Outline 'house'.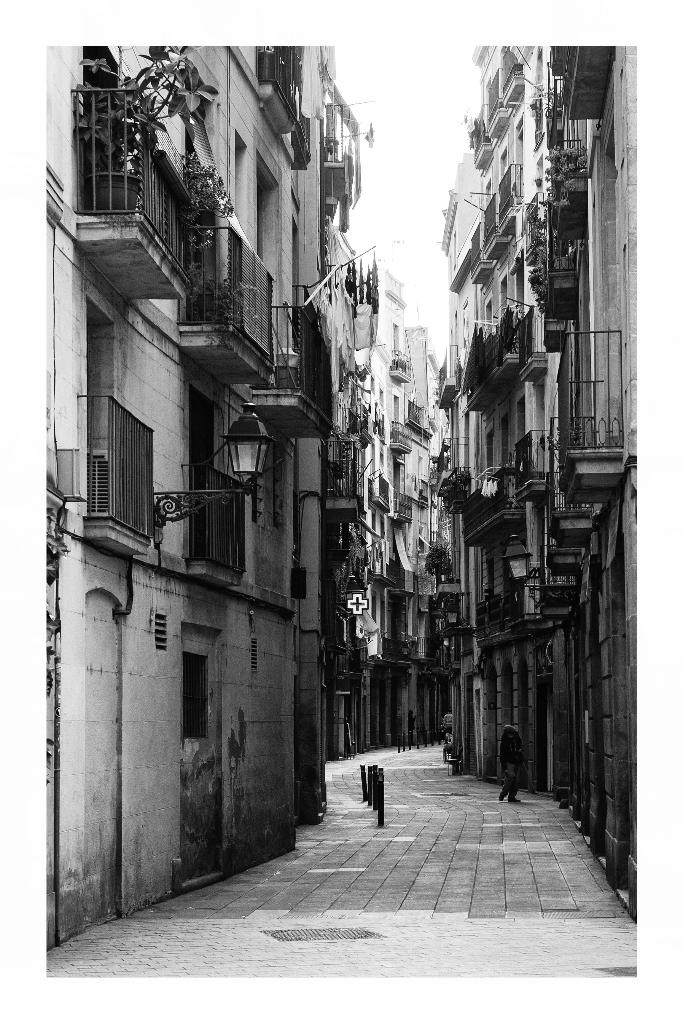
Outline: <box>443,10,679,929</box>.
